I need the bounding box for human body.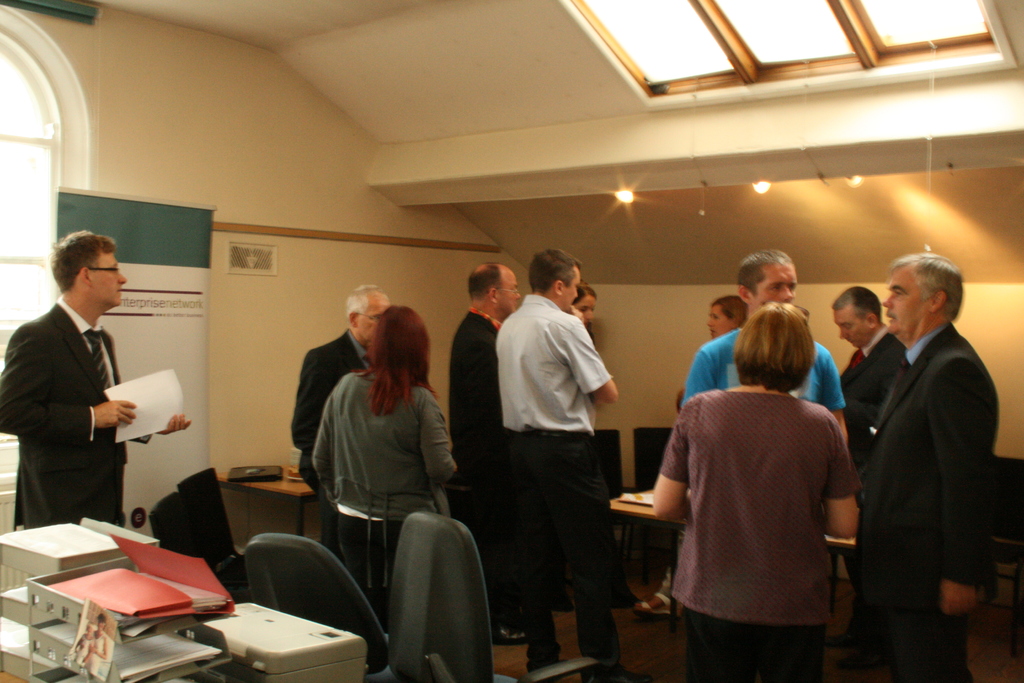
Here it is: bbox(0, 304, 193, 526).
